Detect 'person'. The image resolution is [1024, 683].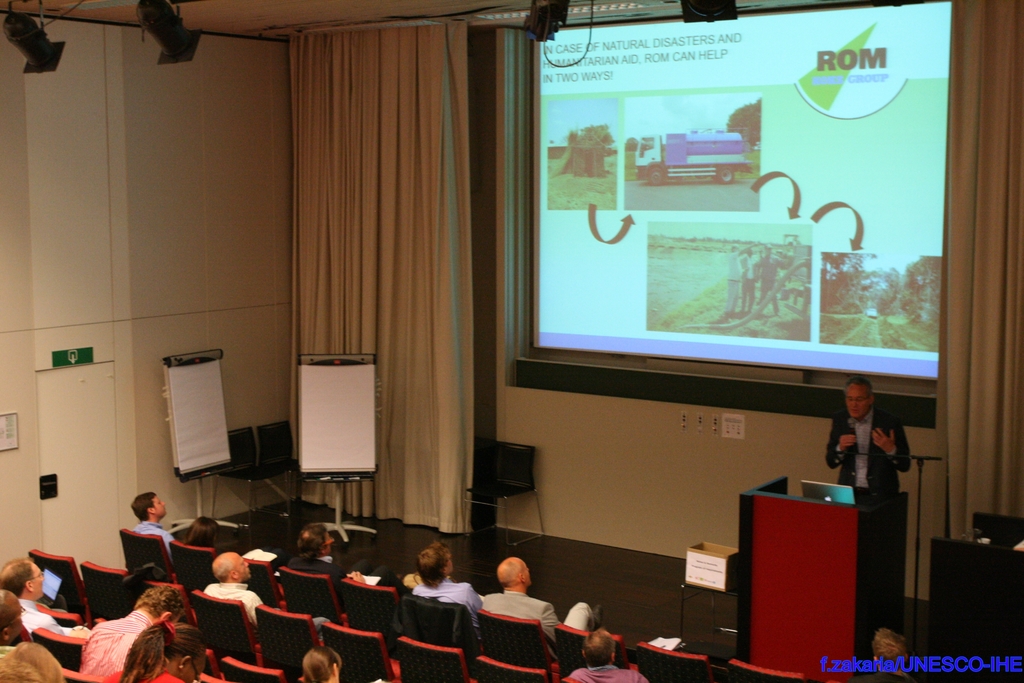
{"left": 822, "top": 375, "right": 909, "bottom": 526}.
